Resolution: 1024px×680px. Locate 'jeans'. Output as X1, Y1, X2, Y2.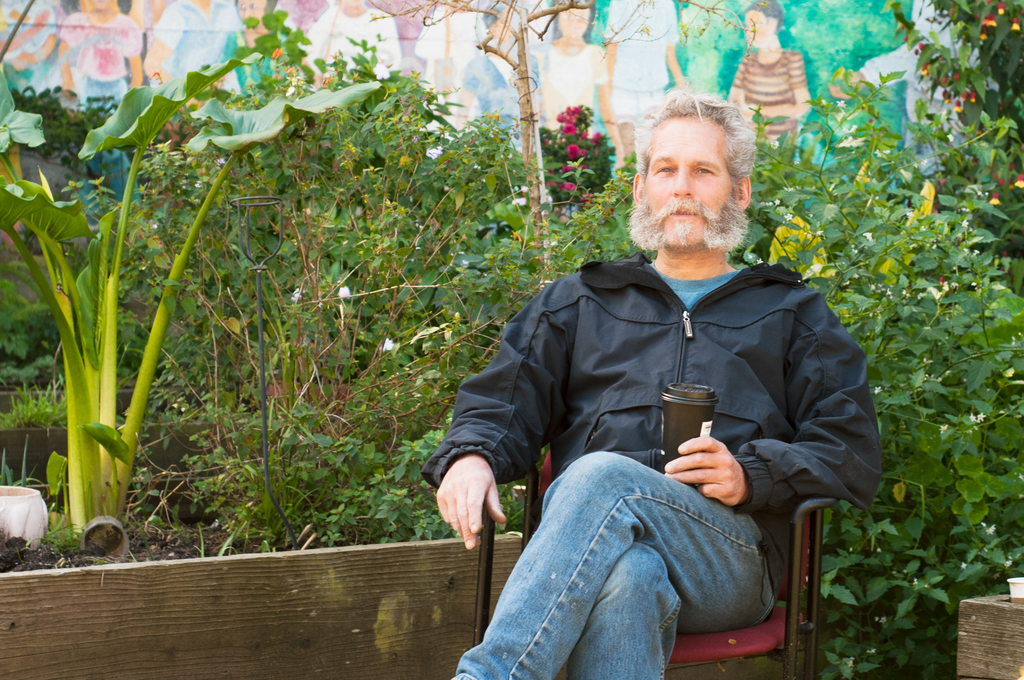
457, 446, 780, 679.
